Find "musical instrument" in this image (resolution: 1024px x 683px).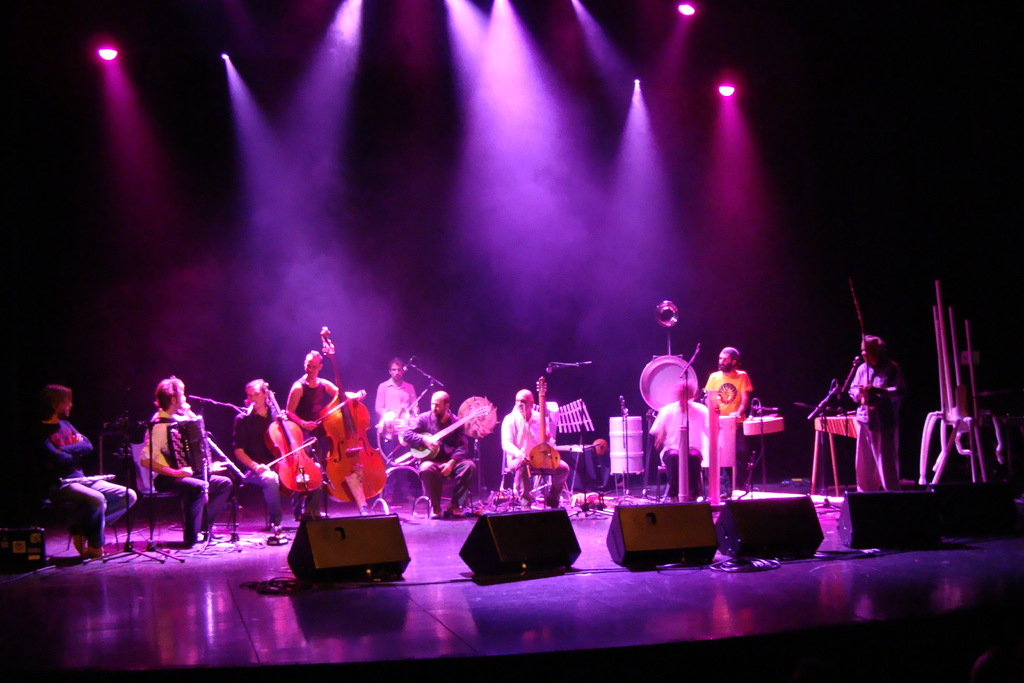
bbox=(54, 472, 118, 488).
